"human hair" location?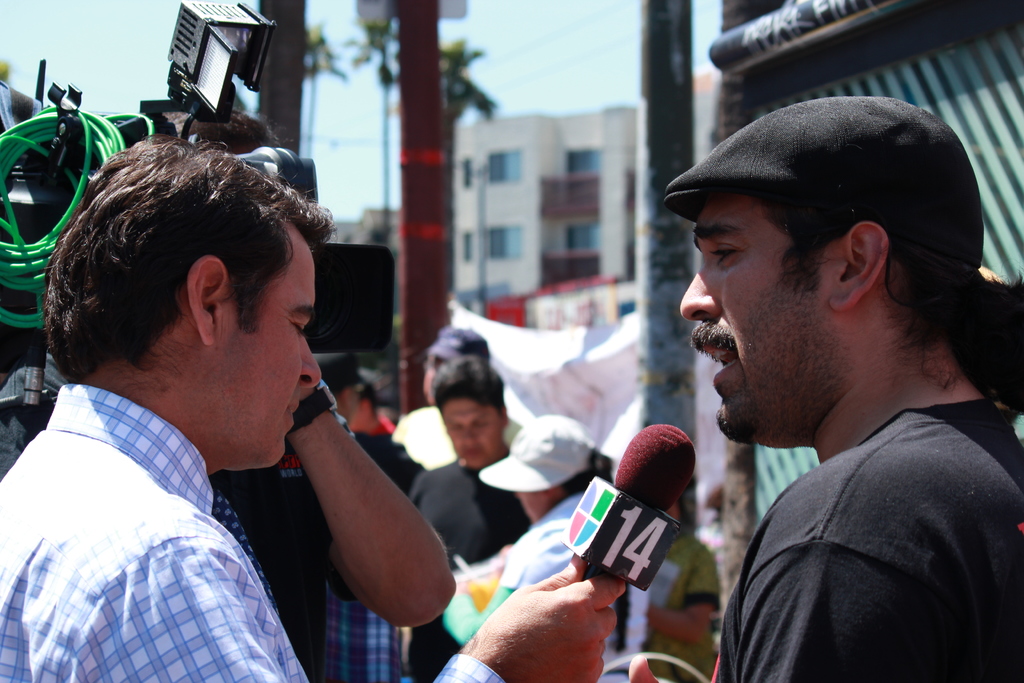
x1=433 y1=355 x2=508 y2=416
